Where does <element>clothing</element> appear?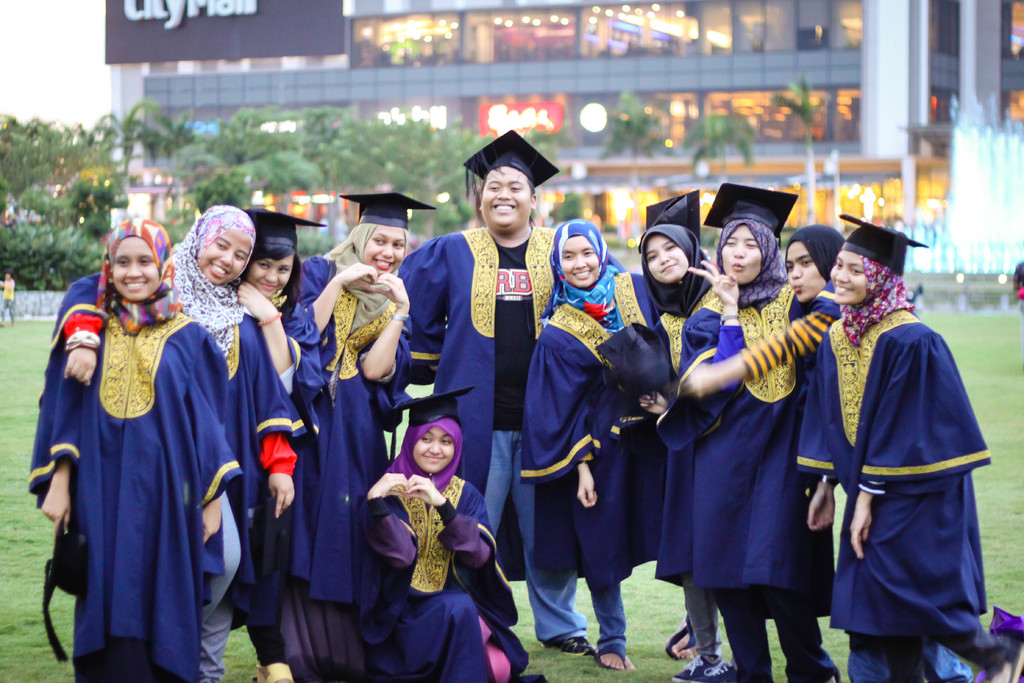
Appears at {"left": 257, "top": 287, "right": 329, "bottom": 668}.
